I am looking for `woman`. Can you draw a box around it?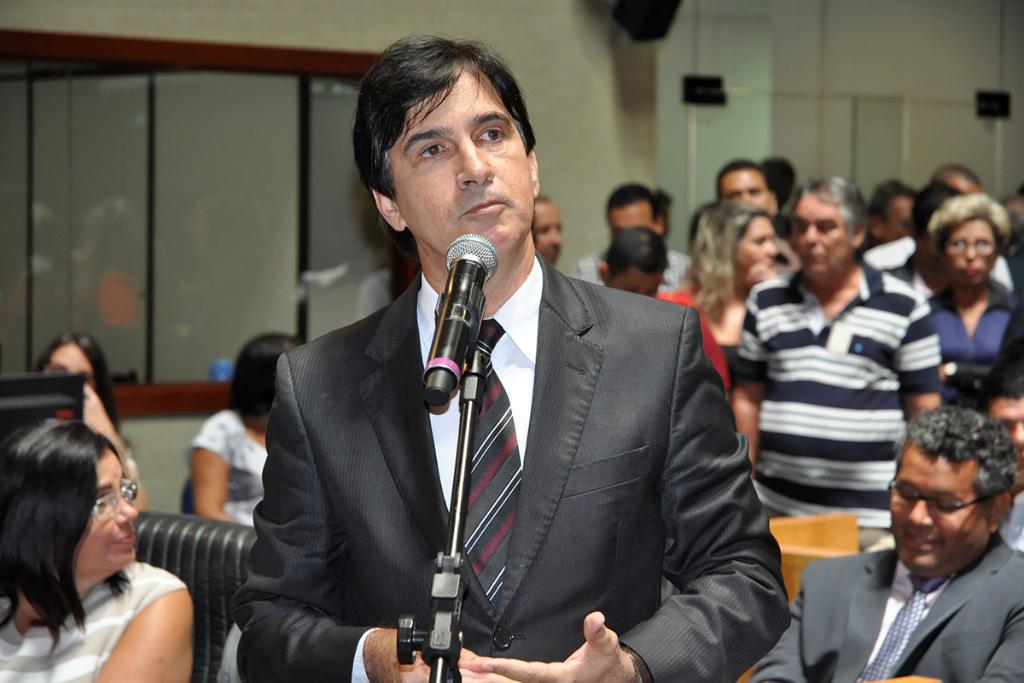
Sure, the bounding box is pyautogui.locateOnScreen(42, 330, 160, 507).
